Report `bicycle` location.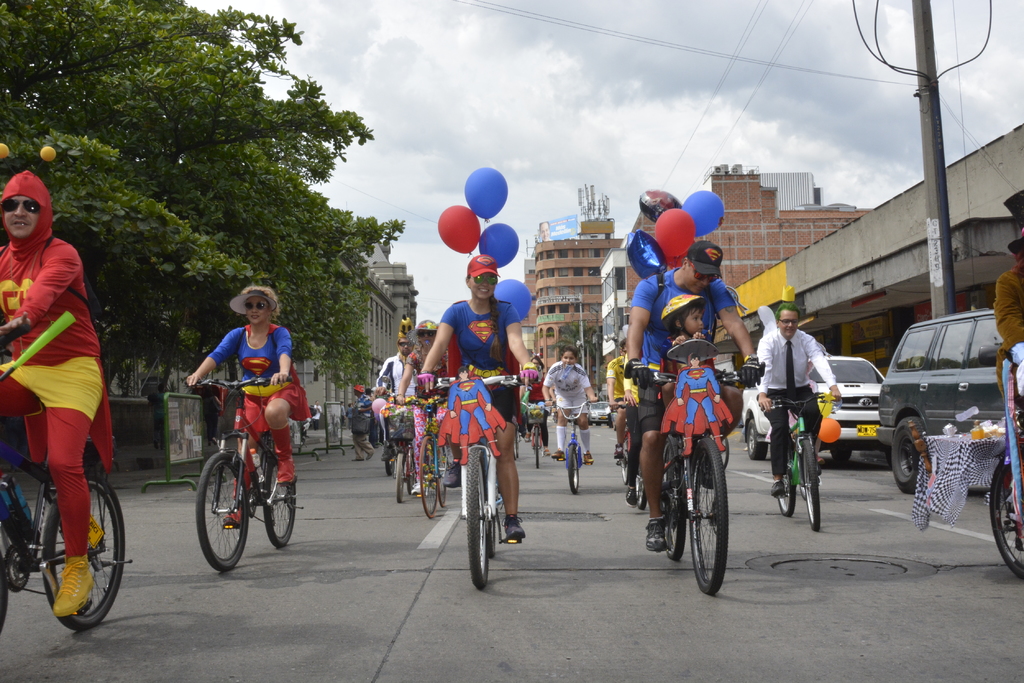
Report: x1=988 y1=357 x2=1023 y2=581.
